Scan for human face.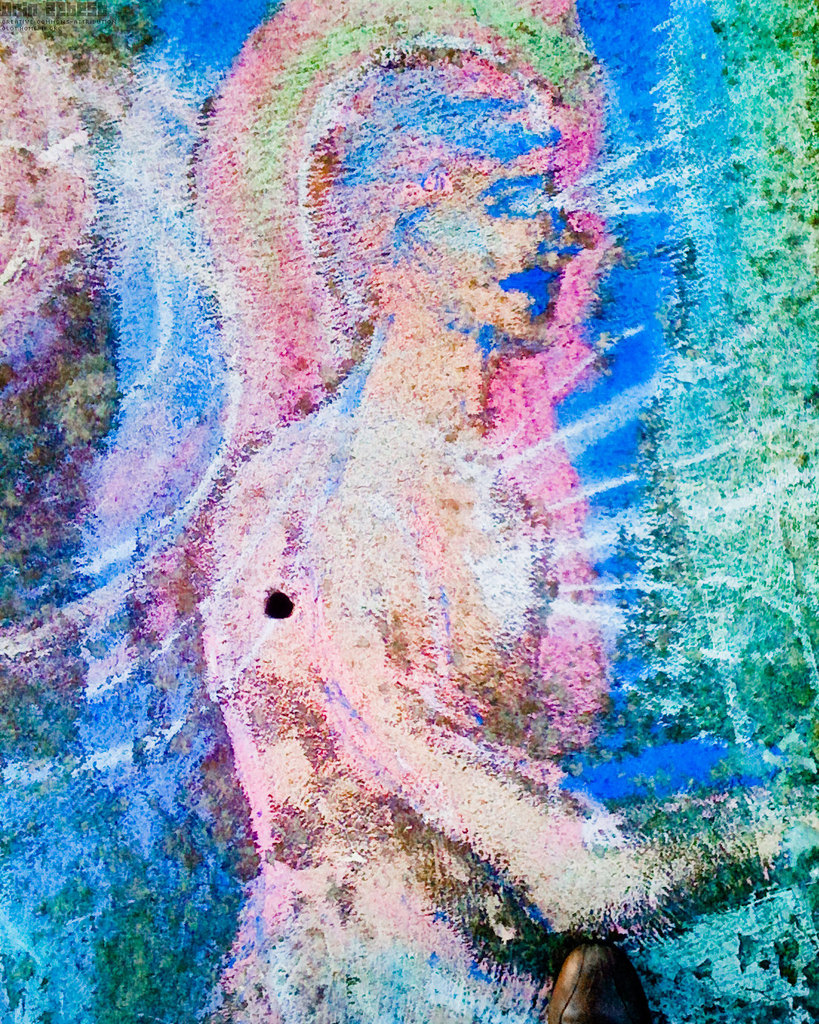
Scan result: 412,143,576,352.
